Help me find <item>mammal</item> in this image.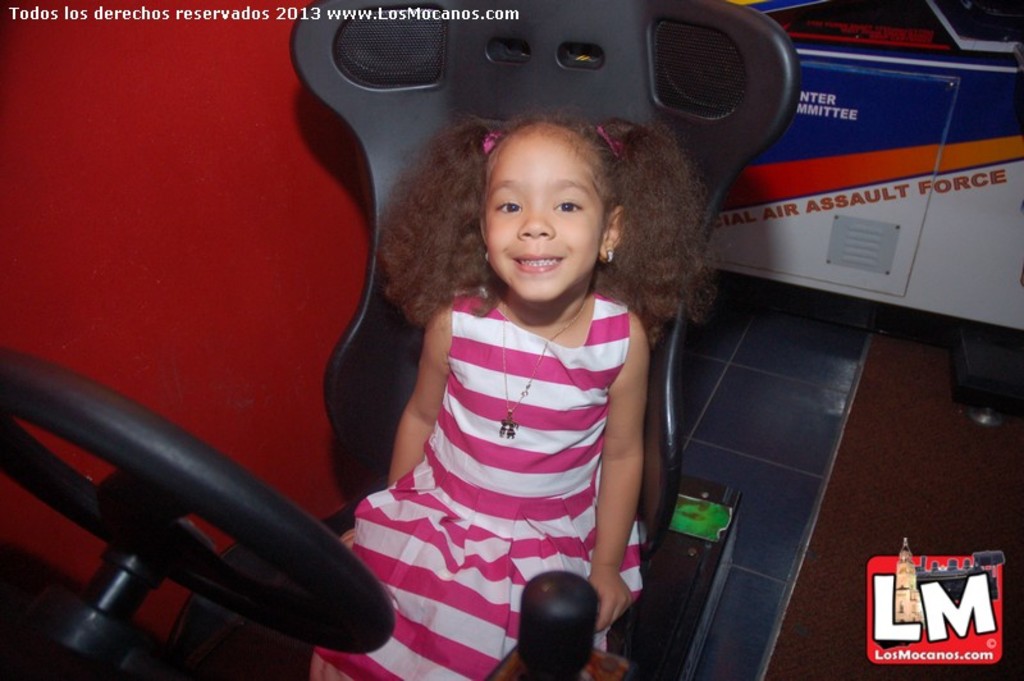
Found it: <bbox>324, 104, 653, 677</bbox>.
